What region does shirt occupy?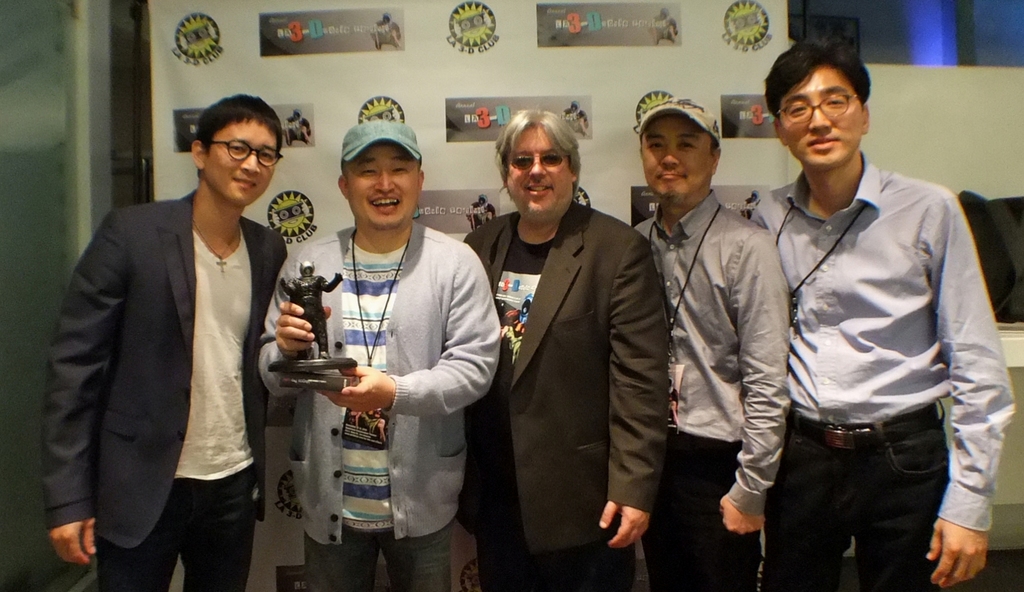
<region>635, 189, 792, 516</region>.
